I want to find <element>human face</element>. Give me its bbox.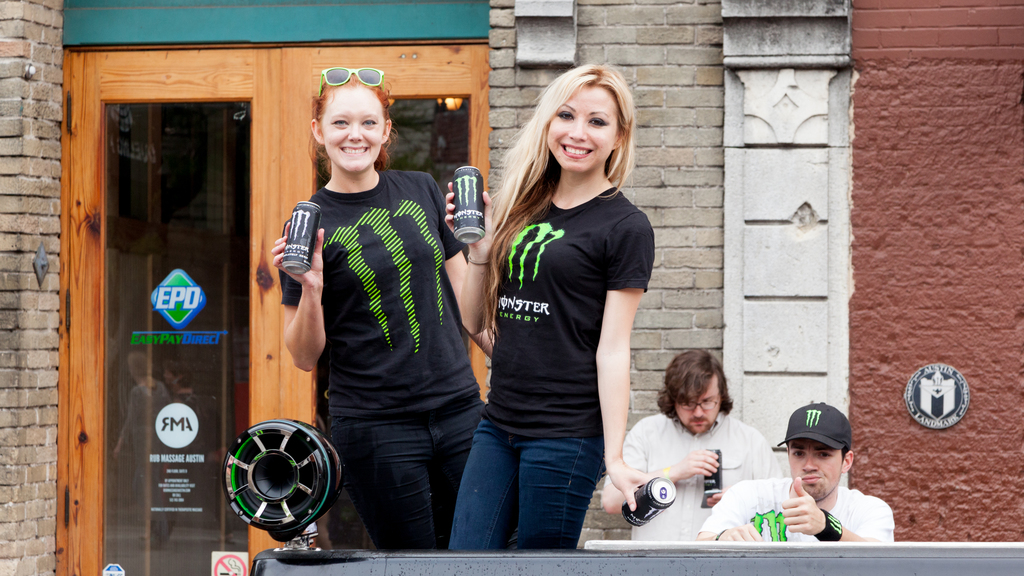
crop(544, 85, 619, 167).
